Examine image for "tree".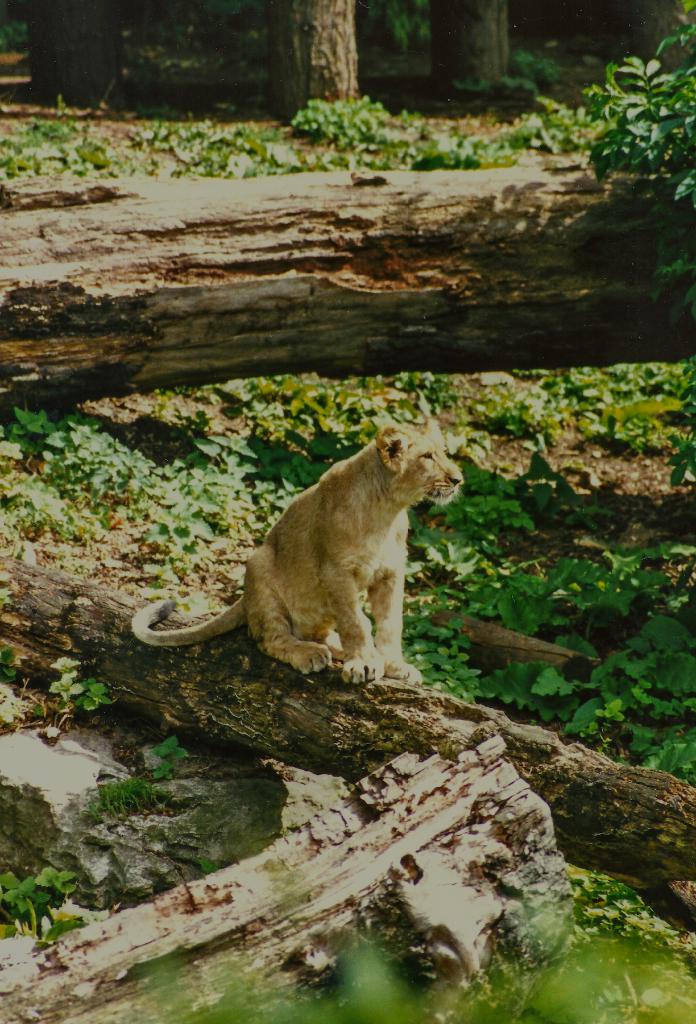
Examination result: box=[265, 0, 368, 140].
